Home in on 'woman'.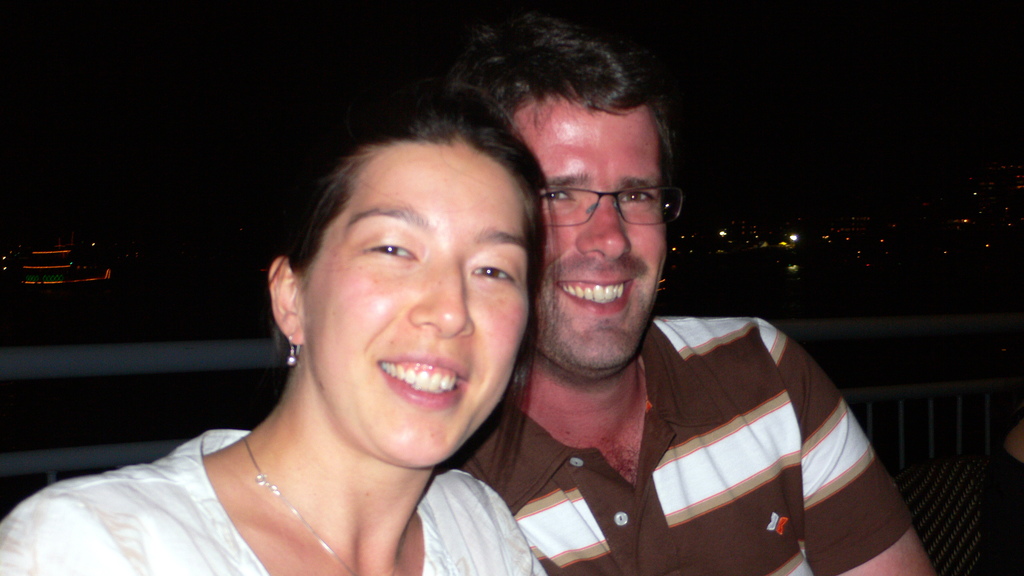
Homed in at Rect(11, 101, 563, 575).
